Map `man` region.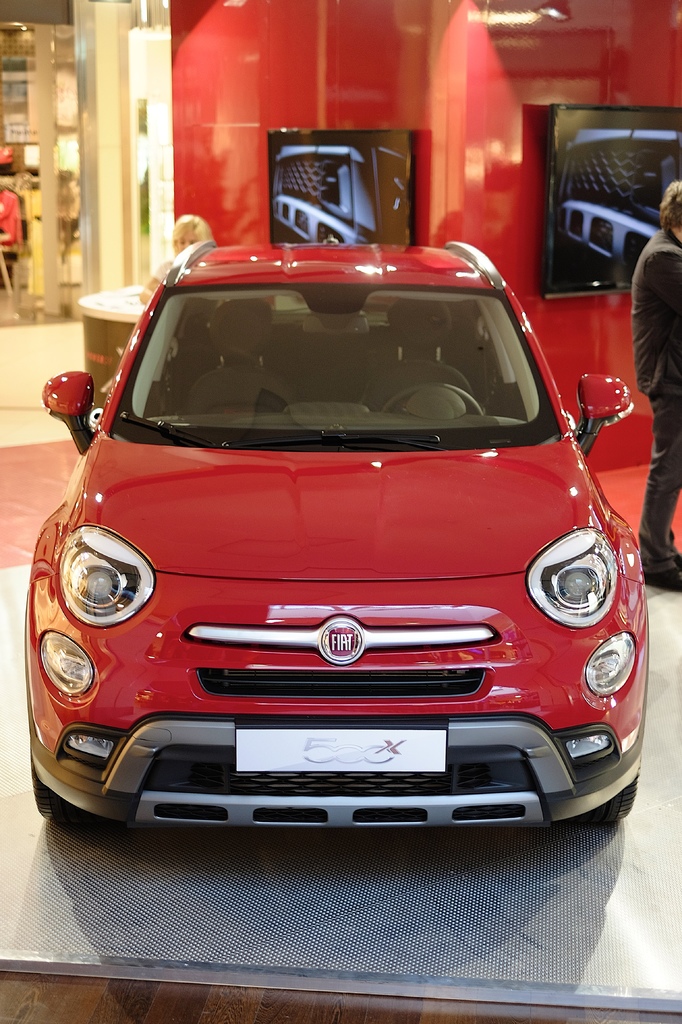
Mapped to x1=631 y1=179 x2=681 y2=595.
